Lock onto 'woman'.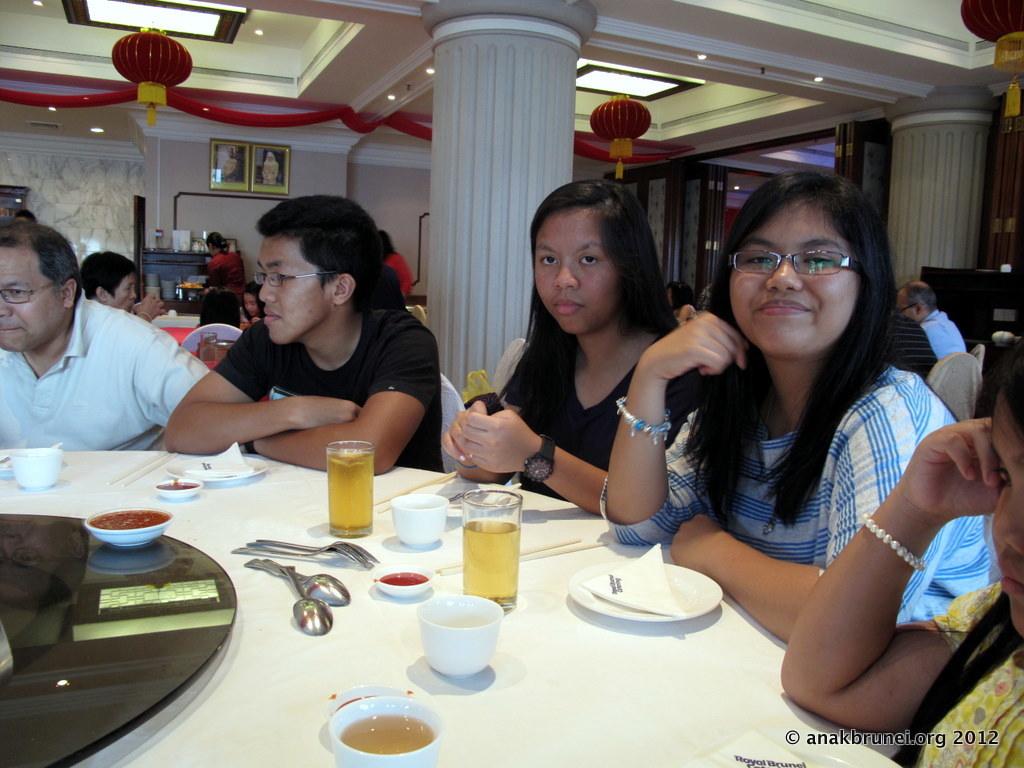
Locked: crop(780, 344, 1023, 767).
